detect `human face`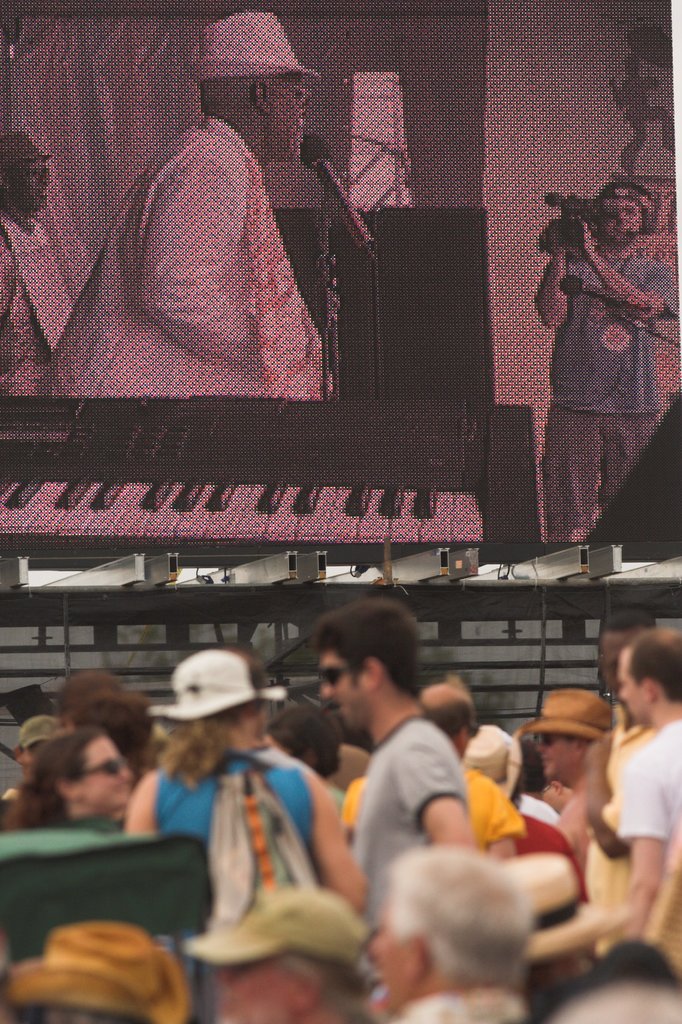
bbox(228, 961, 314, 1022)
